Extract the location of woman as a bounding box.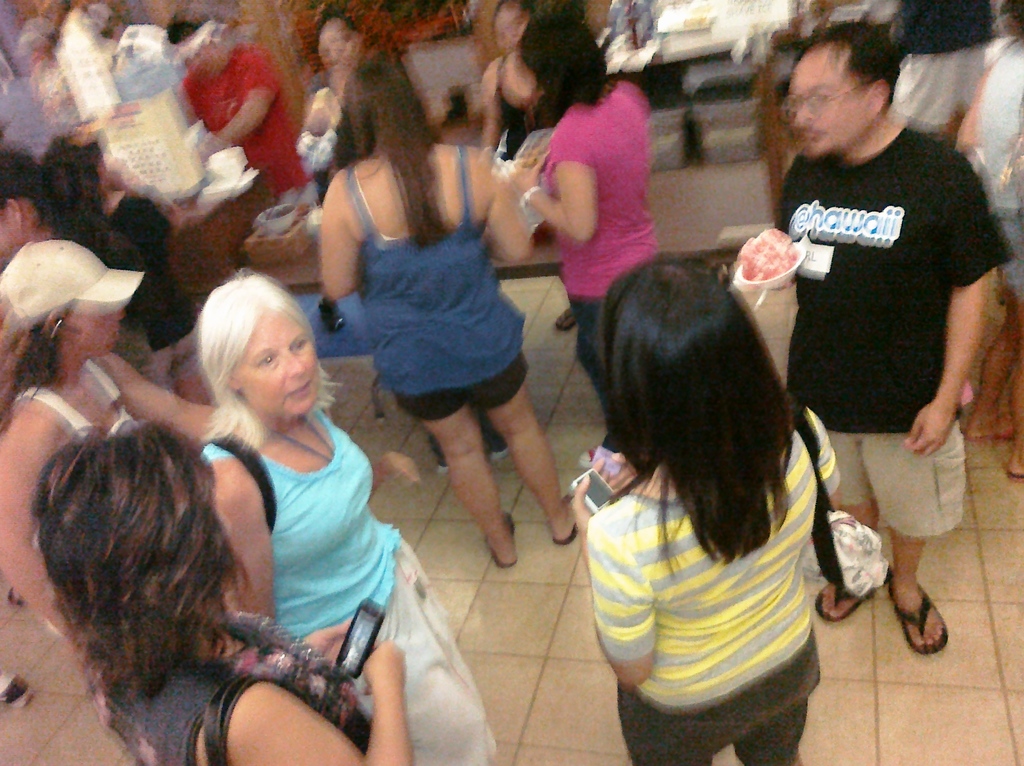
[572,249,844,765].
